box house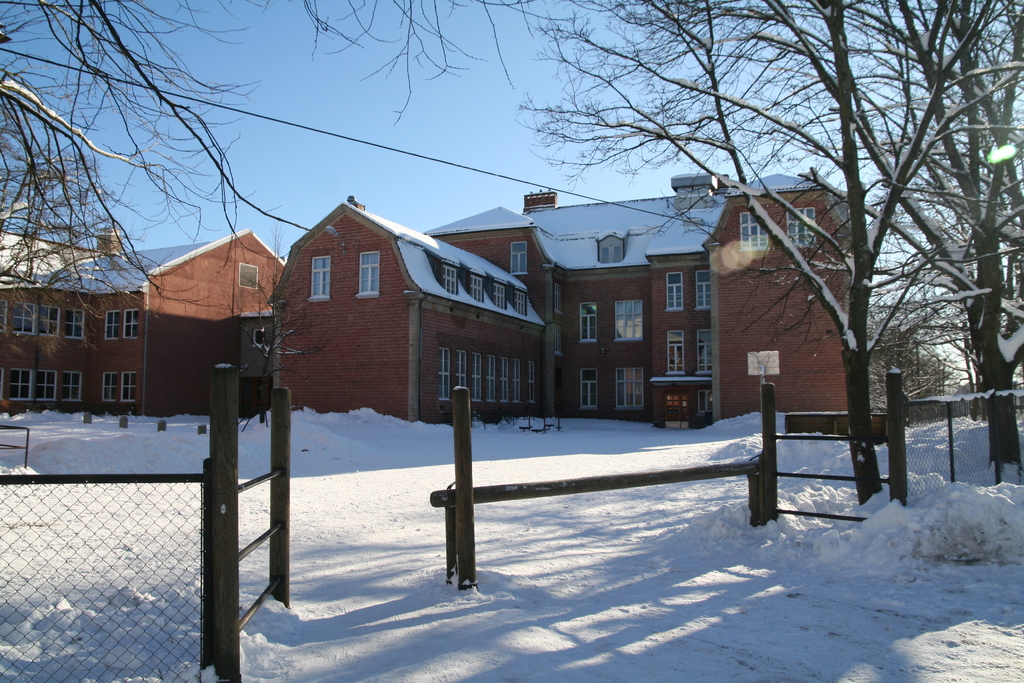
(539,179,753,416)
